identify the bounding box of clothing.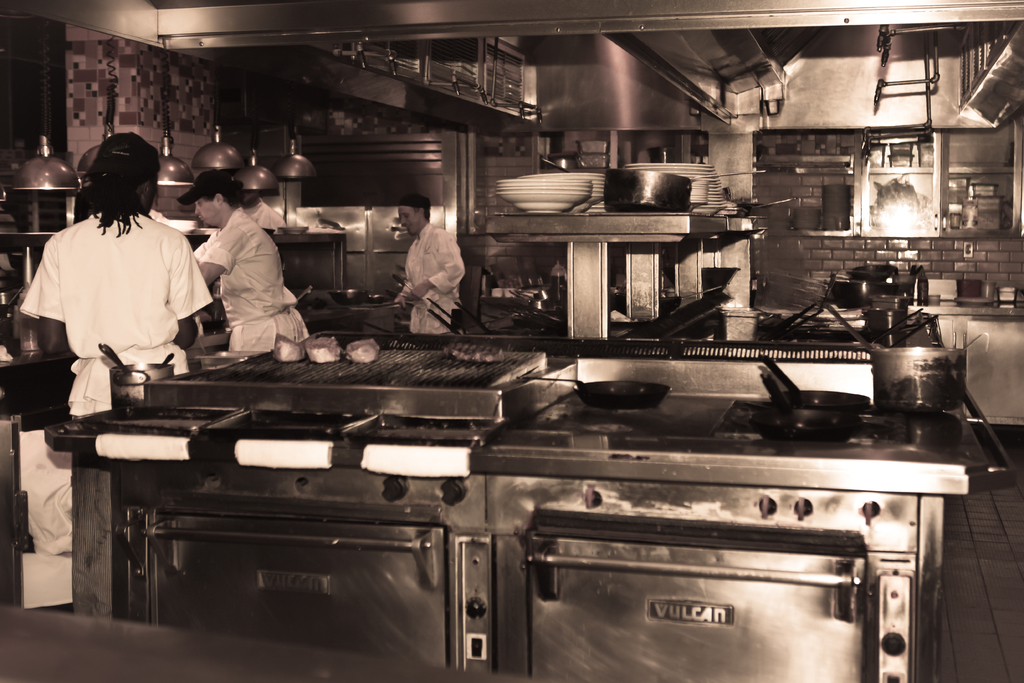
195, 208, 308, 355.
